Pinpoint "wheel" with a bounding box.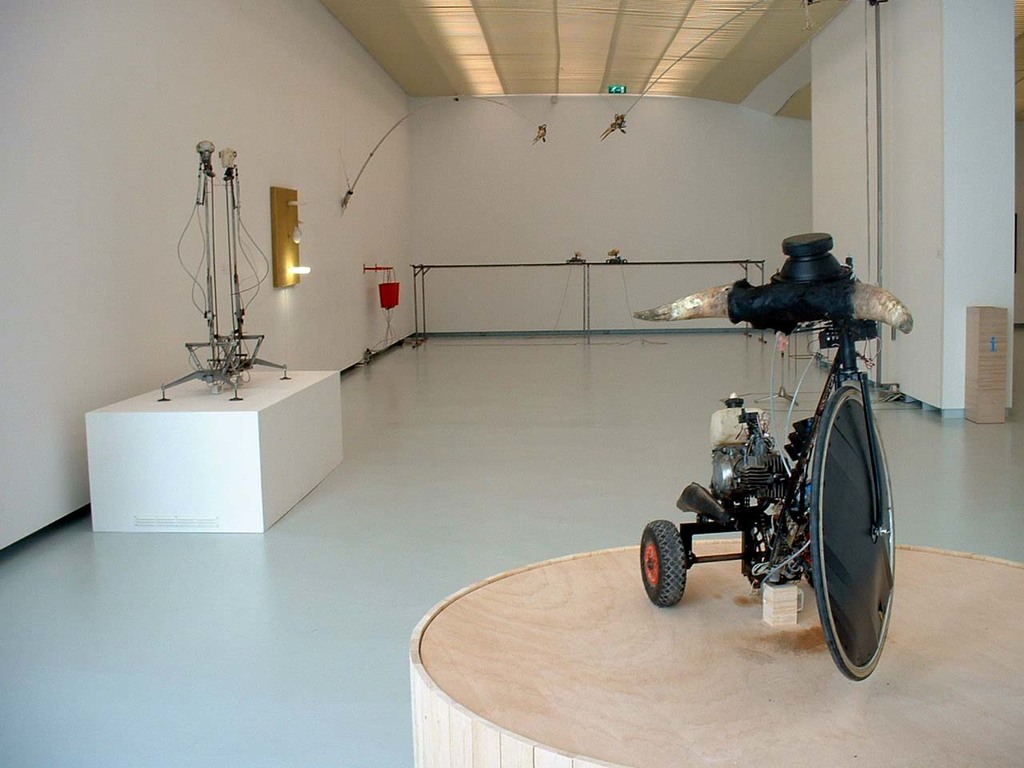
622 254 630 266.
